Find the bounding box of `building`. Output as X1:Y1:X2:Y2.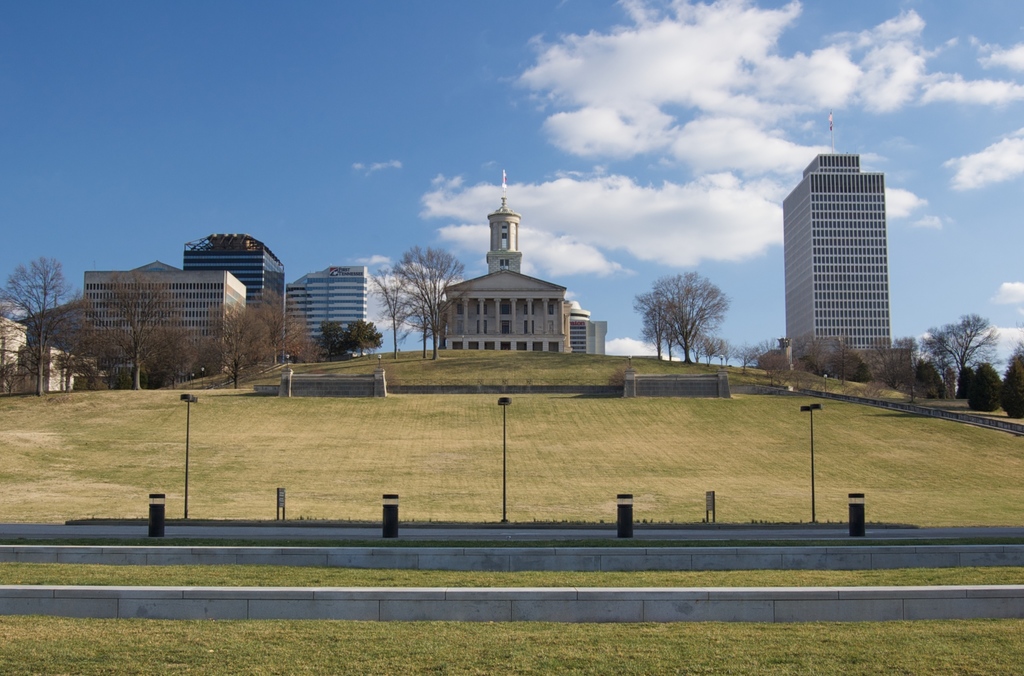
435:200:611:354.
